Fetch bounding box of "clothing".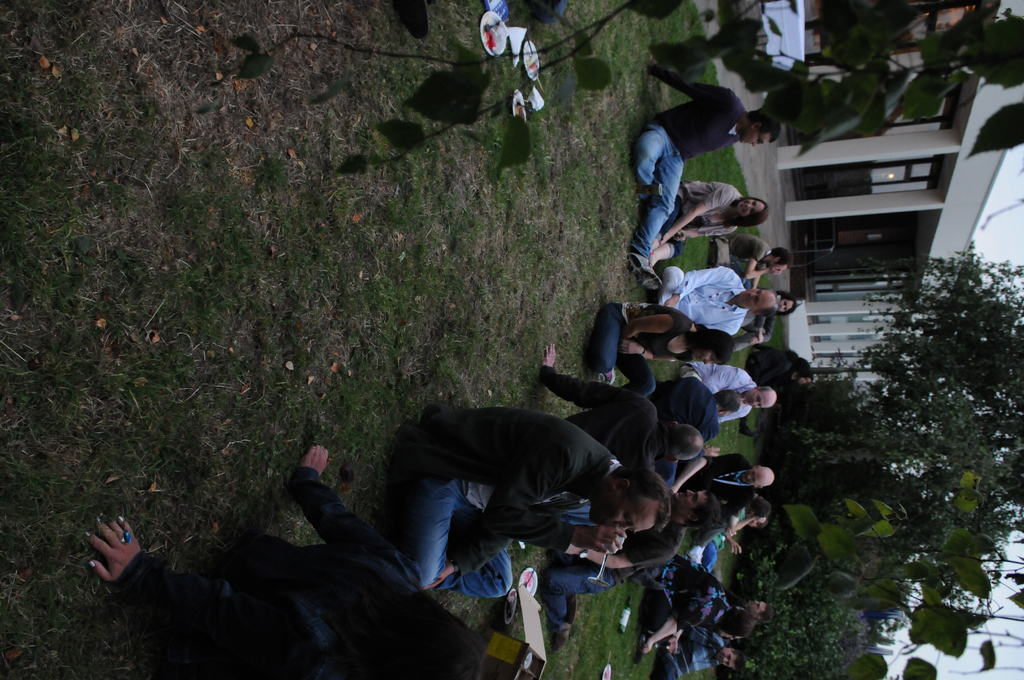
Bbox: {"x1": 113, "y1": 467, "x2": 424, "y2": 679}.
